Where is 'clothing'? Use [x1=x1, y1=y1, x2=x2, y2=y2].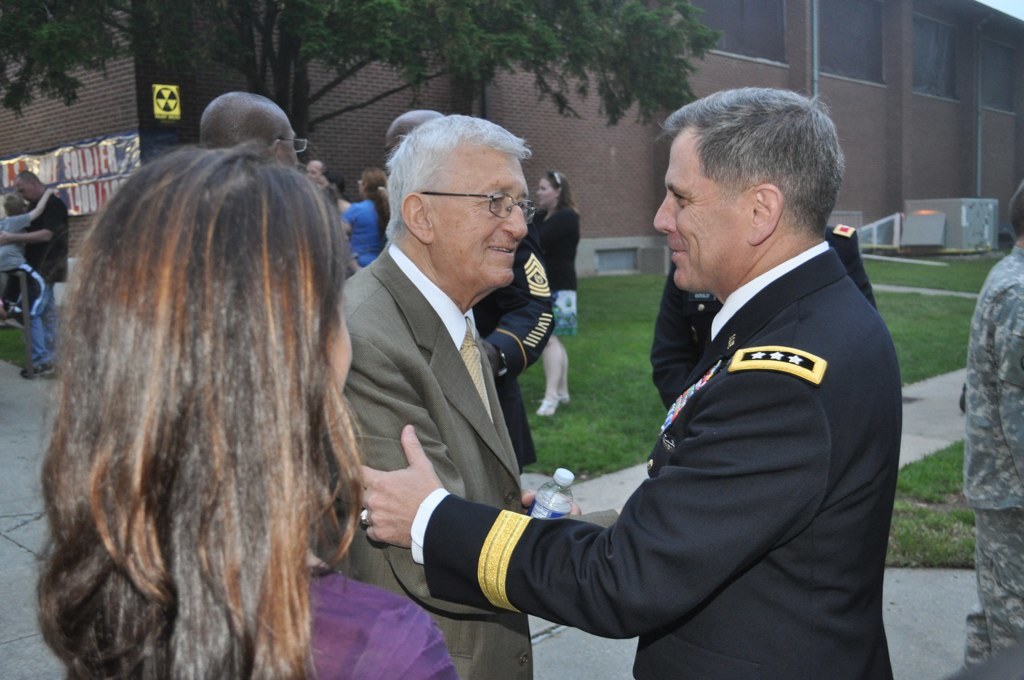
[x1=341, y1=191, x2=386, y2=267].
